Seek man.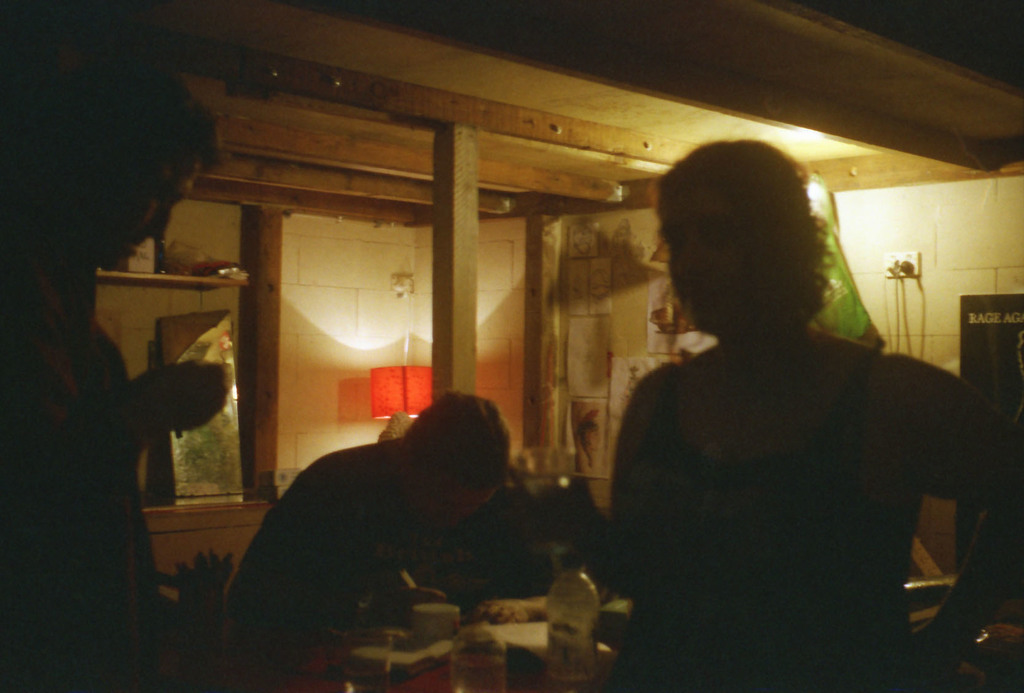
(x1=234, y1=380, x2=627, y2=665).
